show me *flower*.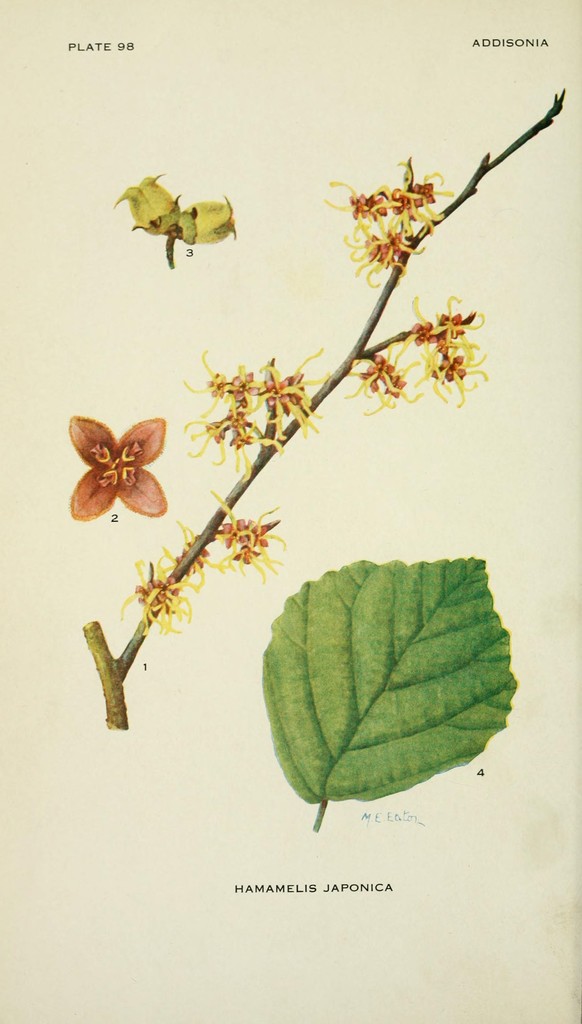
*flower* is here: {"x1": 67, "y1": 417, "x2": 182, "y2": 522}.
